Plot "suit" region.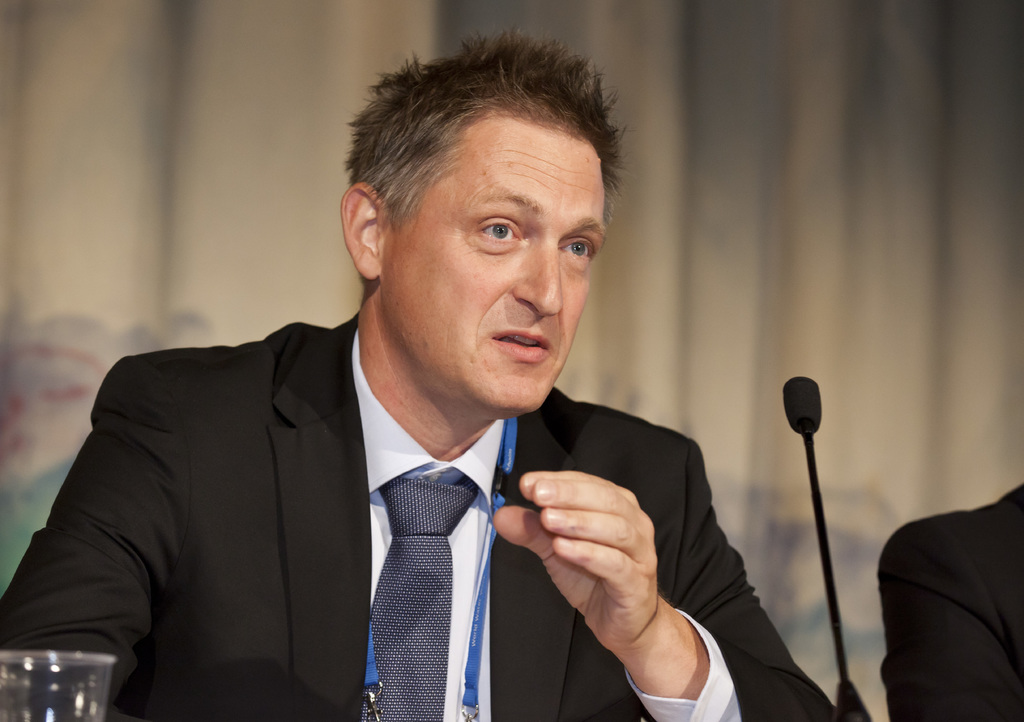
Plotted at [x1=67, y1=139, x2=759, y2=718].
